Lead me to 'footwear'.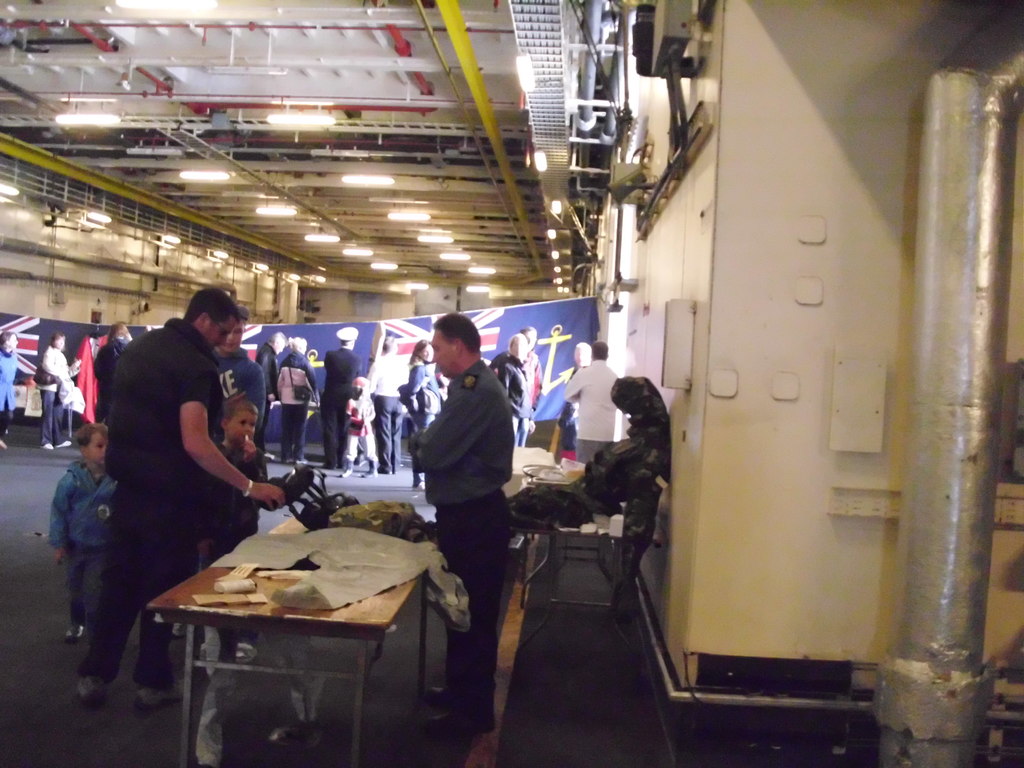
Lead to locate(294, 457, 312, 467).
